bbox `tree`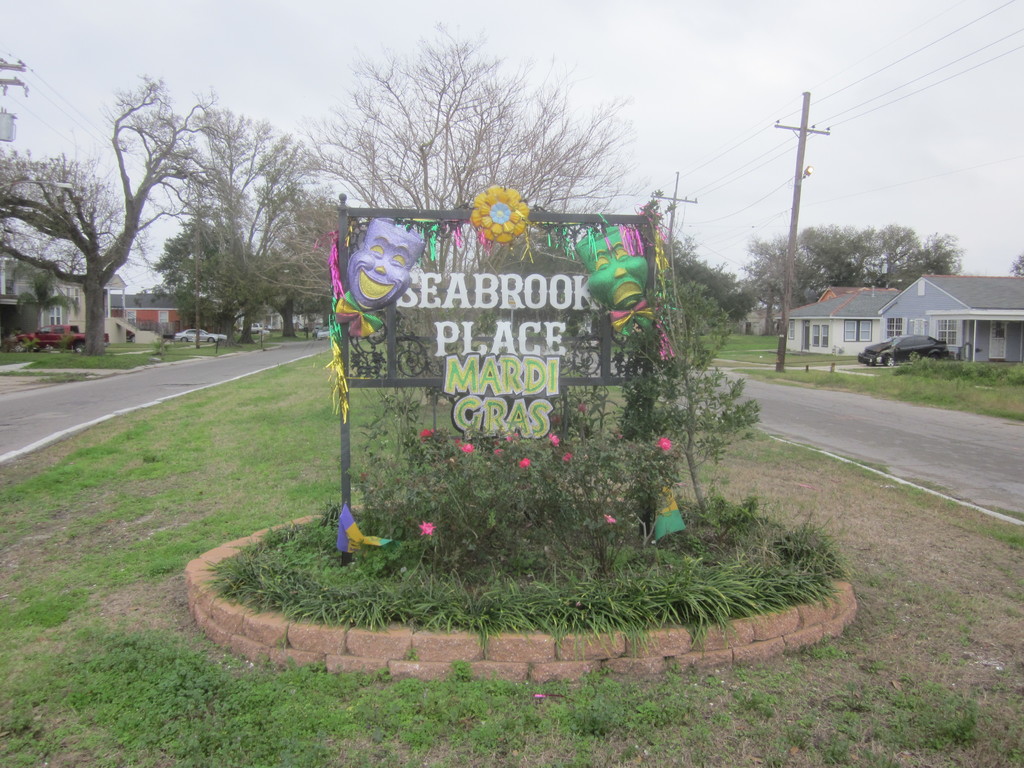
1011,255,1023,278
